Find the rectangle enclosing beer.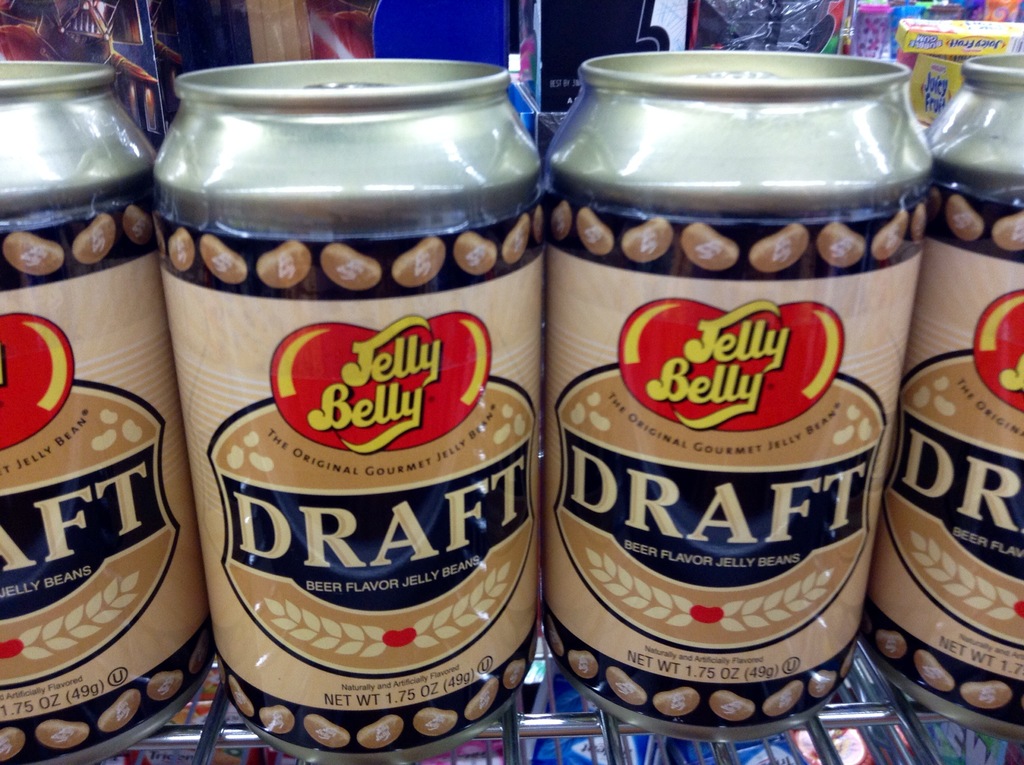
Rect(0, 51, 1023, 764).
